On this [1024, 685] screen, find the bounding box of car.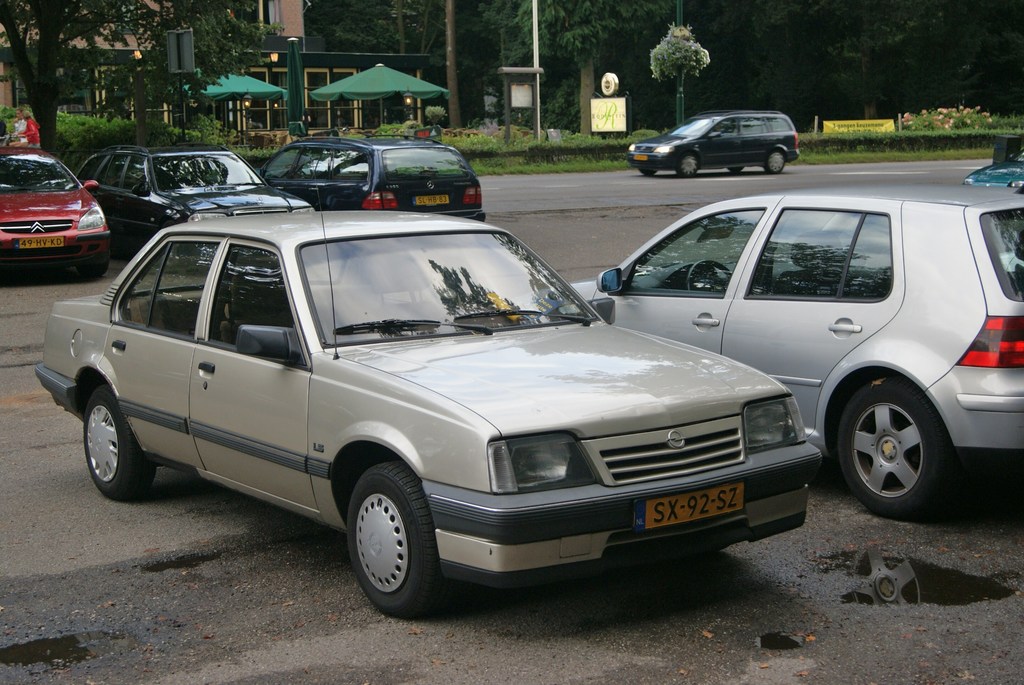
Bounding box: Rect(626, 113, 801, 176).
